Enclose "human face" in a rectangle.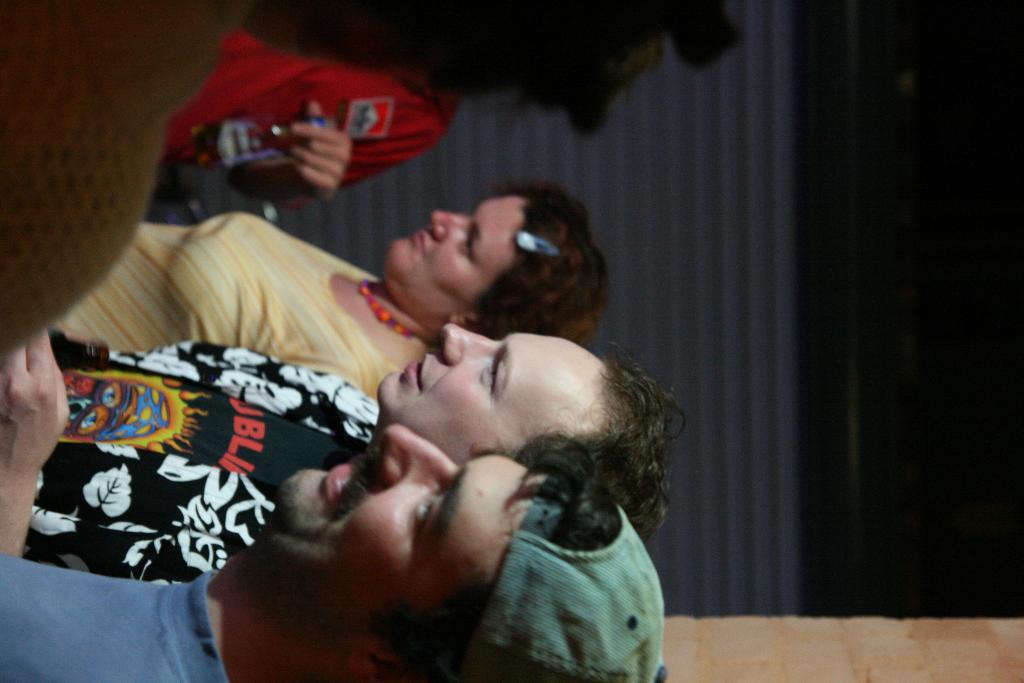
{"left": 378, "top": 325, "right": 575, "bottom": 470}.
